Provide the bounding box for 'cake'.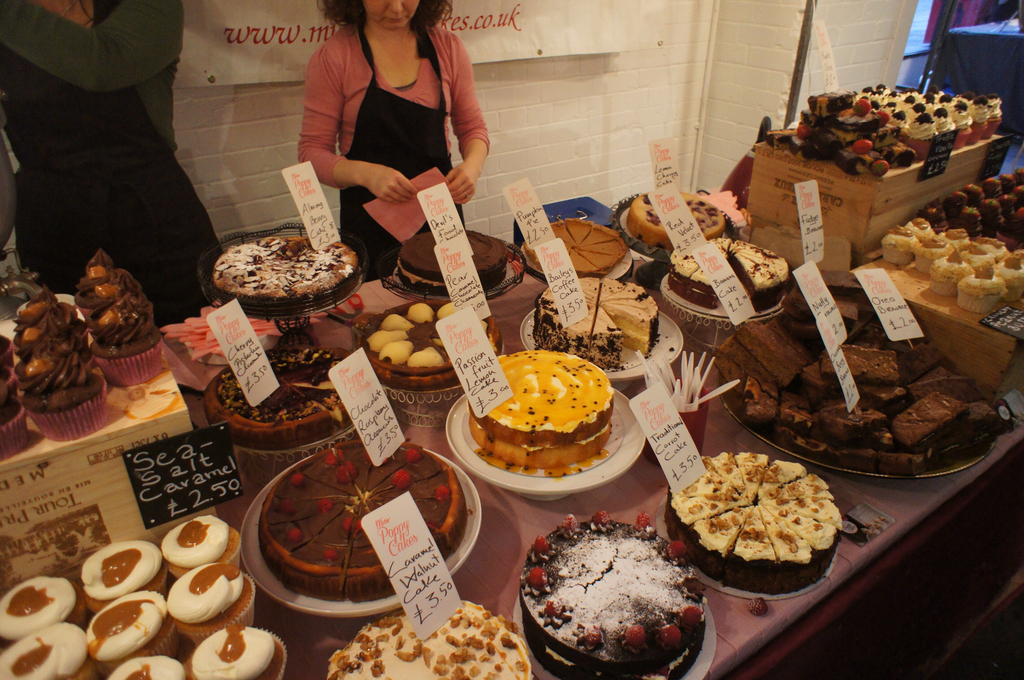
l=661, t=233, r=790, b=303.
